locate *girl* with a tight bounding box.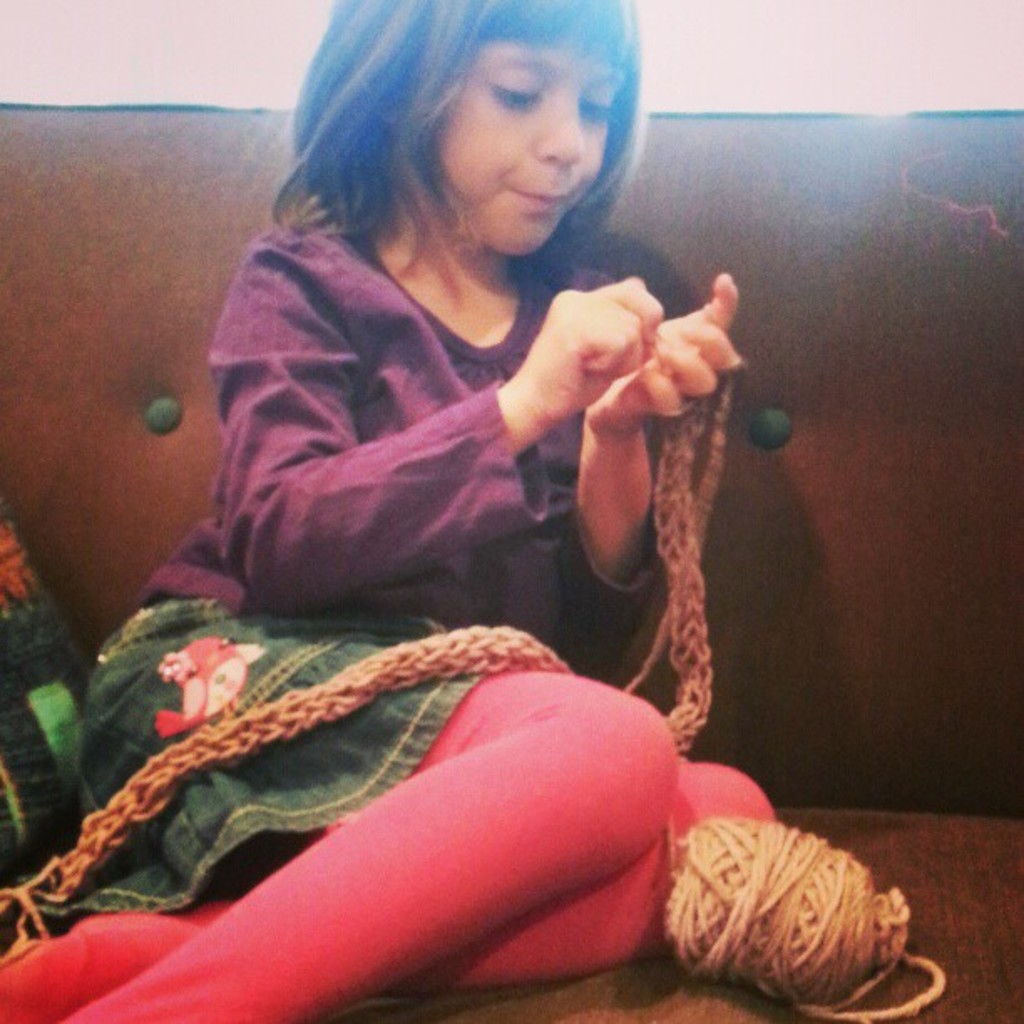
0:0:780:1022.
